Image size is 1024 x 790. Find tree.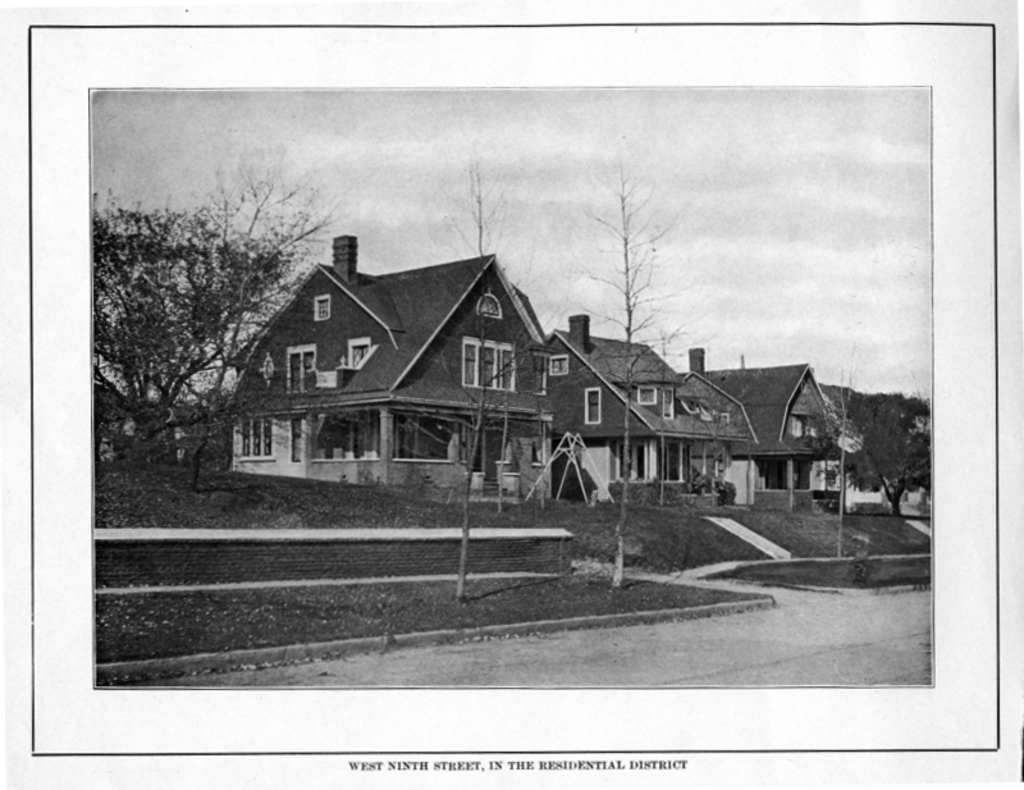
bbox=[817, 370, 947, 438].
